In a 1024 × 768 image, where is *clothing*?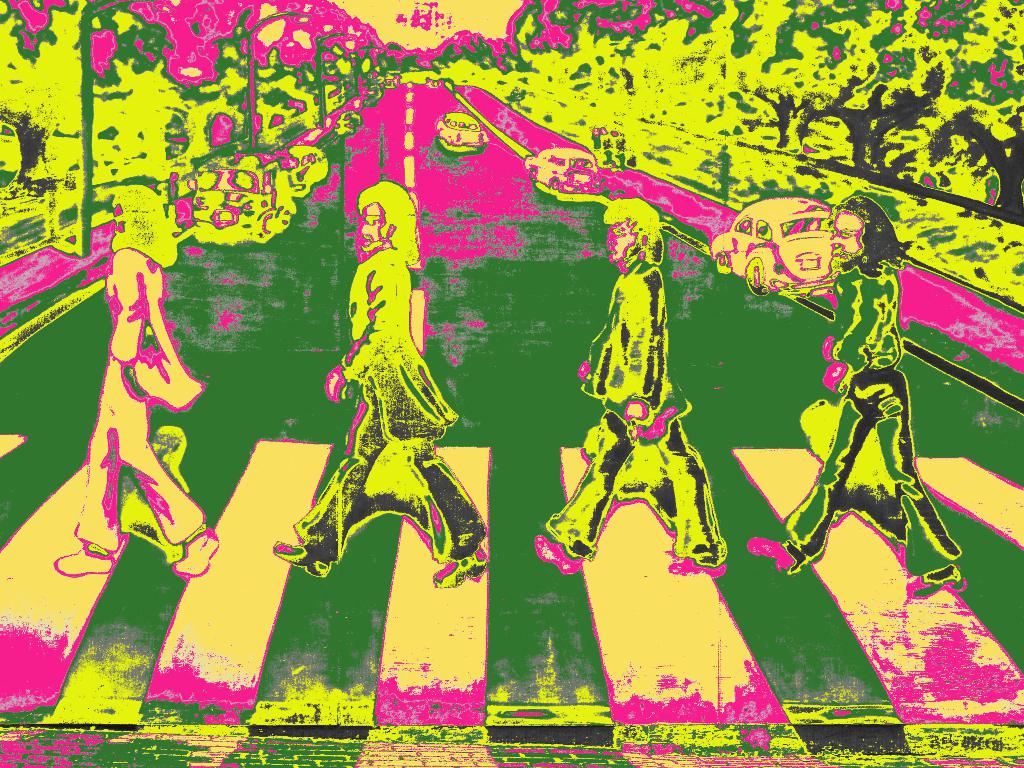
77:239:210:555.
